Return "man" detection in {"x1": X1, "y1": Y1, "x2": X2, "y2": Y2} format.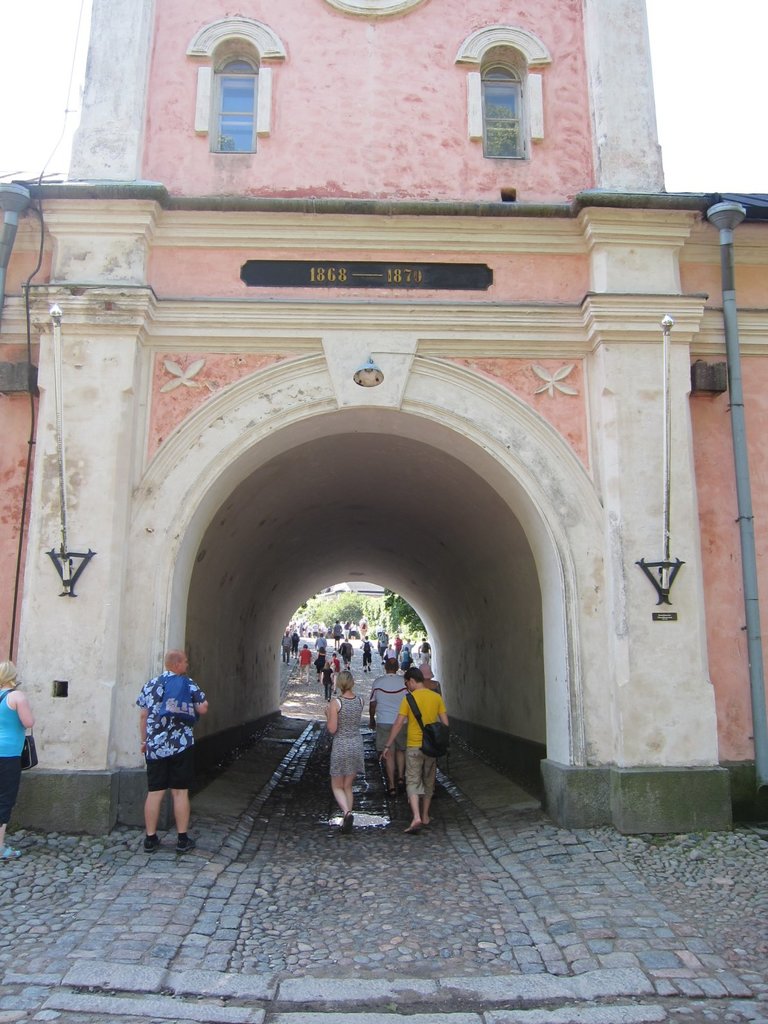
{"x1": 377, "y1": 668, "x2": 452, "y2": 833}.
